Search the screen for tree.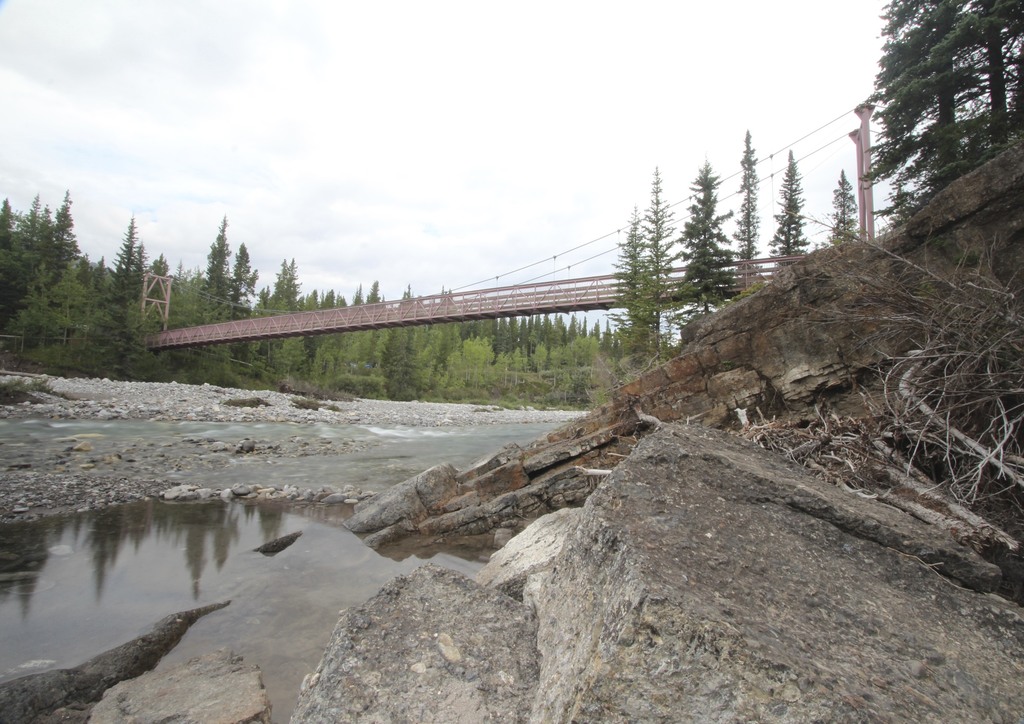
Found at [left=765, top=148, right=811, bottom=263].
